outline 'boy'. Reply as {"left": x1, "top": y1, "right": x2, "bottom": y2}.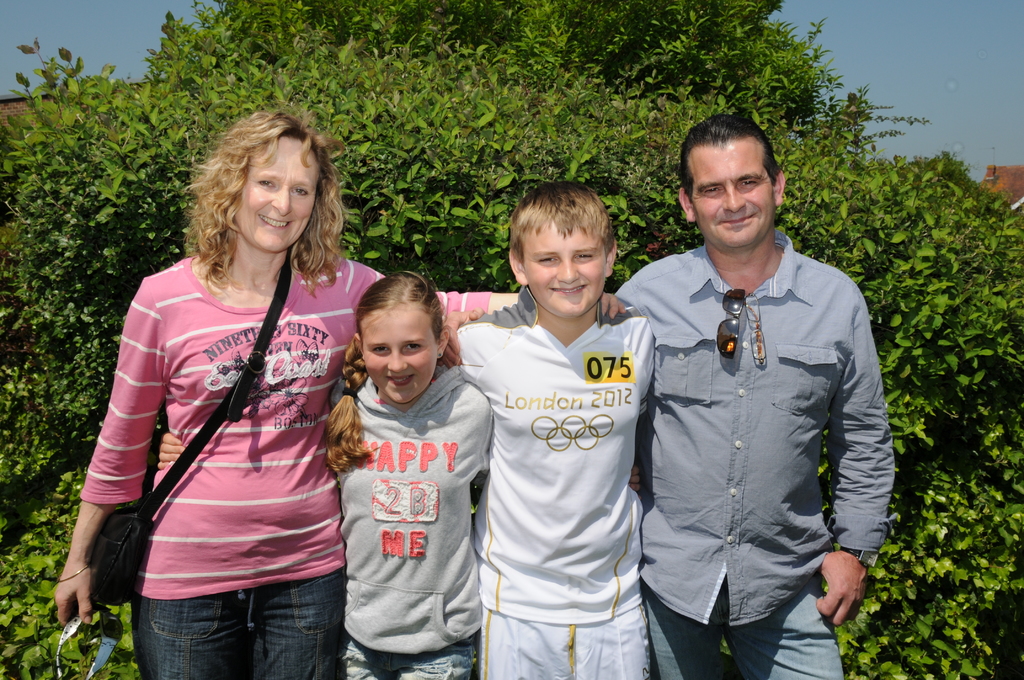
{"left": 445, "top": 177, "right": 660, "bottom": 679}.
